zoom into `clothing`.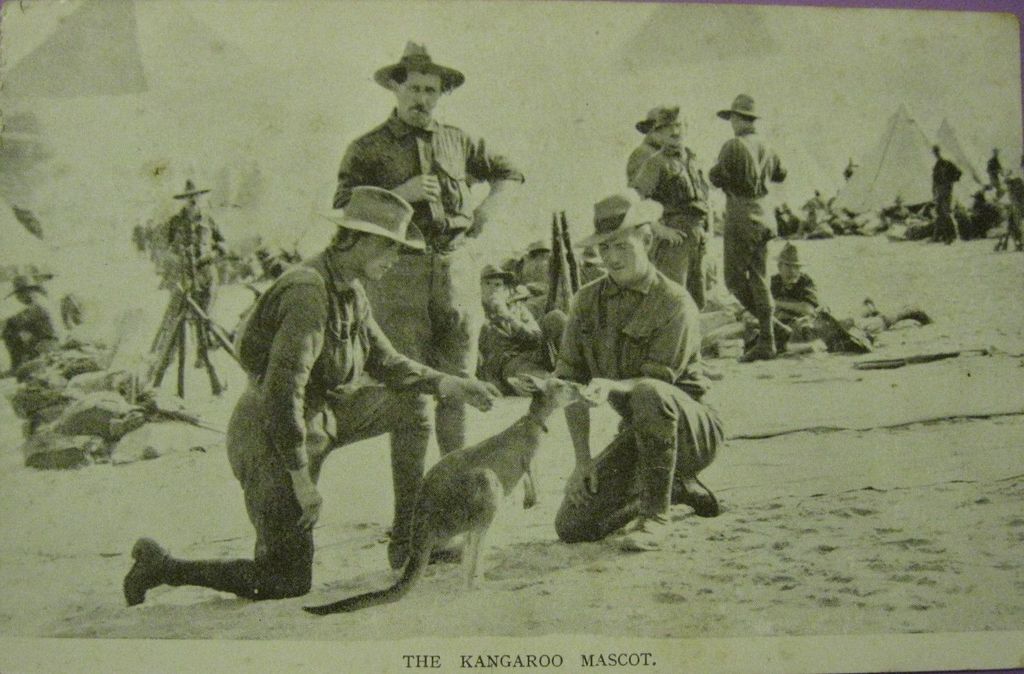
Zoom target: <region>936, 157, 964, 243</region>.
